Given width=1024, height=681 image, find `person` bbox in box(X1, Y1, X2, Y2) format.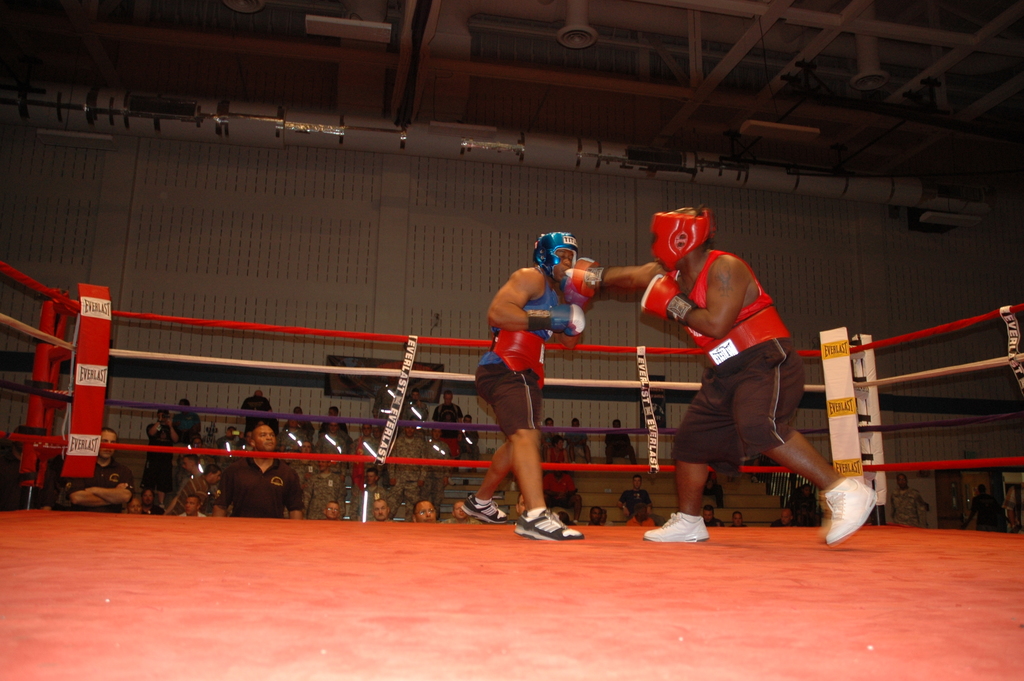
box(148, 408, 182, 509).
